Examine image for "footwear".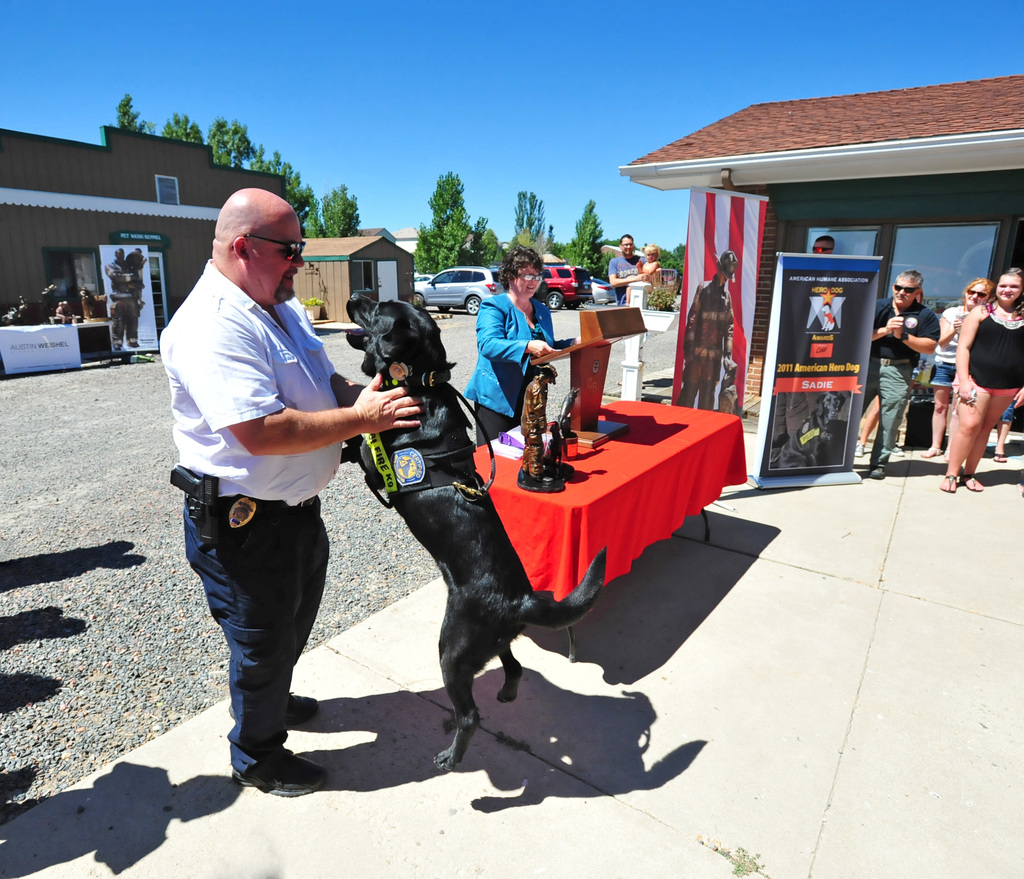
Examination result: x1=230, y1=741, x2=328, y2=799.
